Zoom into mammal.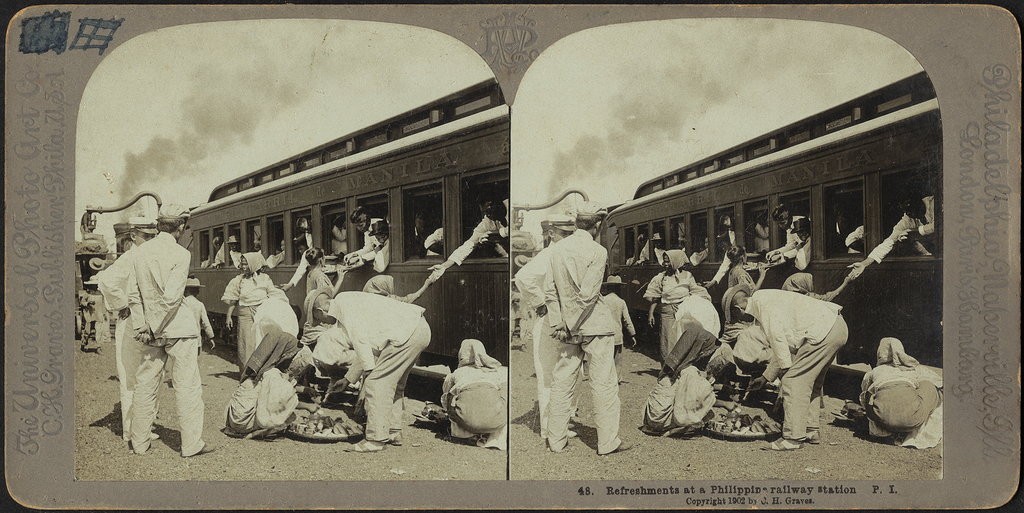
Zoom target: rect(718, 281, 852, 450).
